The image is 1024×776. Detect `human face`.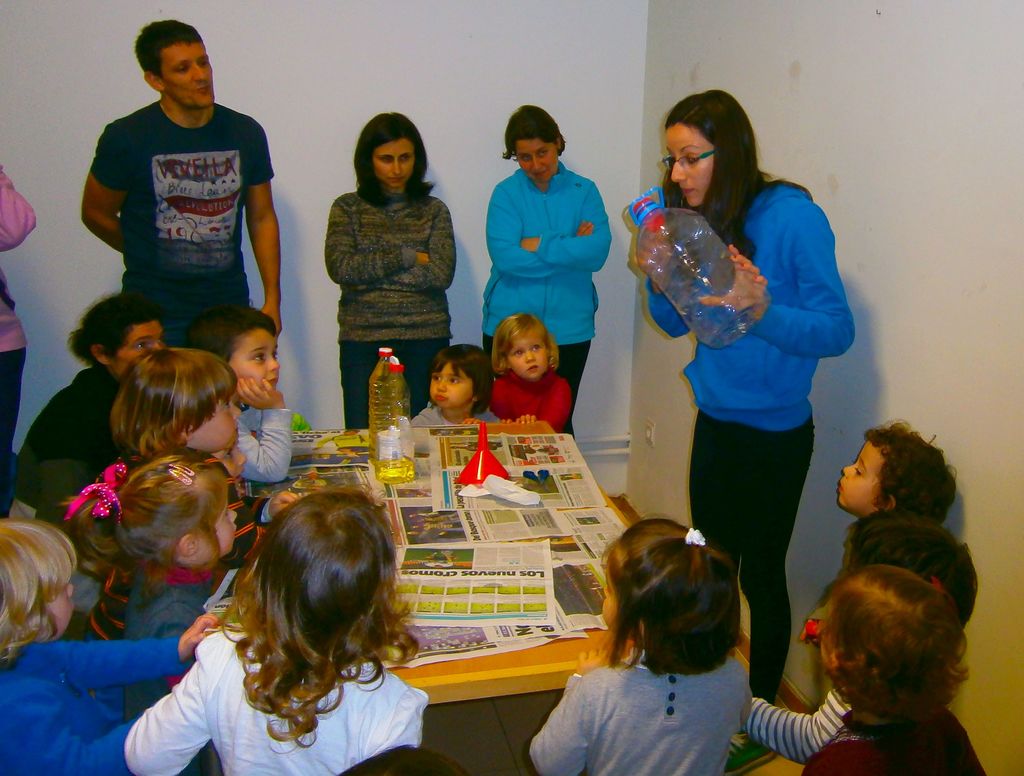
Detection: left=114, top=319, right=168, bottom=381.
